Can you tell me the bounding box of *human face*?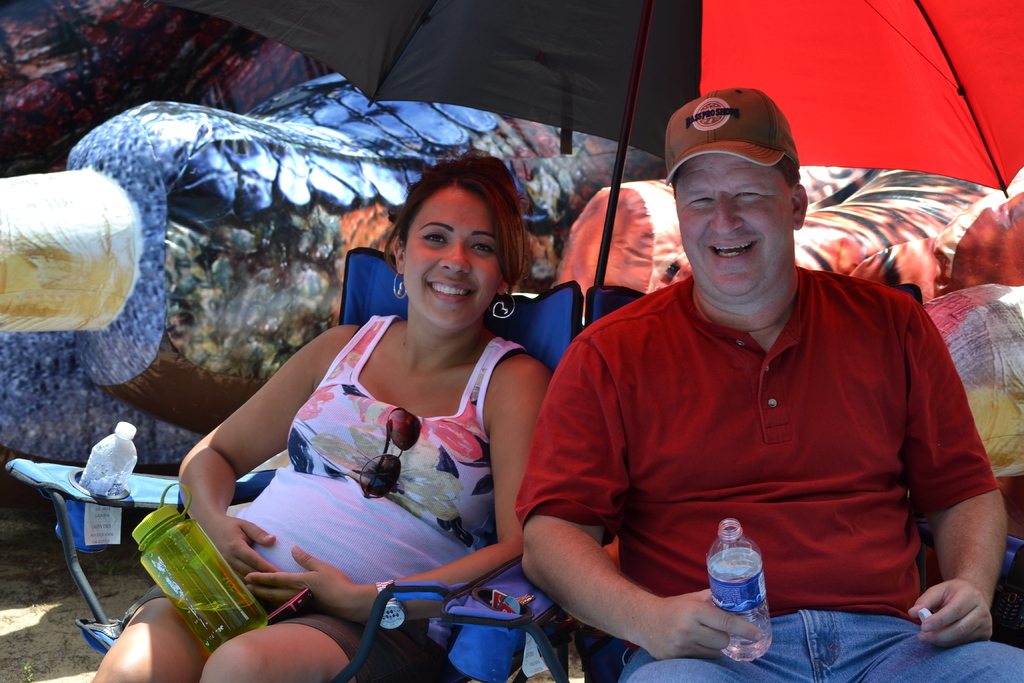
(left=404, top=183, right=505, bottom=333).
